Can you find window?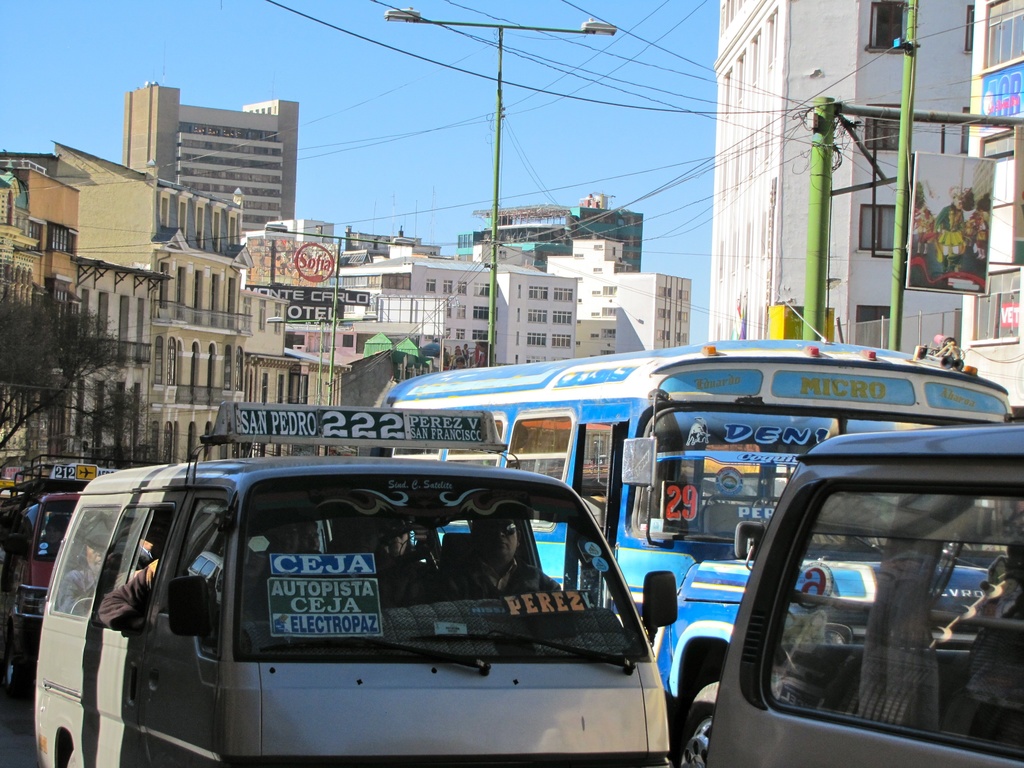
Yes, bounding box: (526, 333, 547, 346).
